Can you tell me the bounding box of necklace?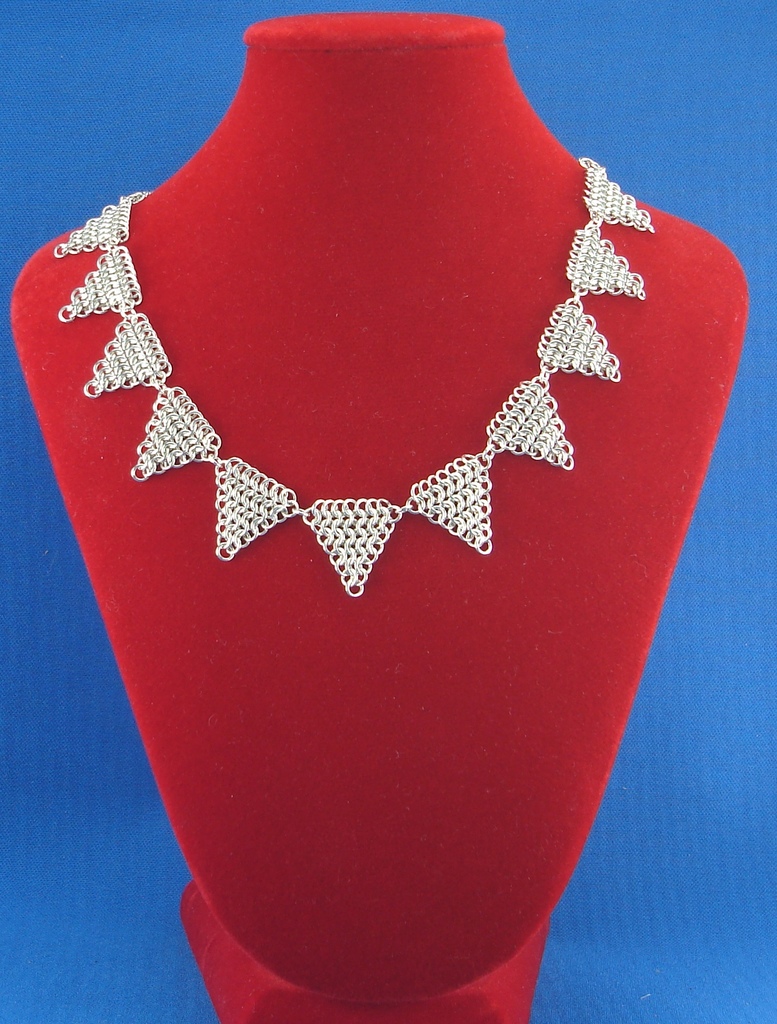
region(49, 151, 654, 595).
